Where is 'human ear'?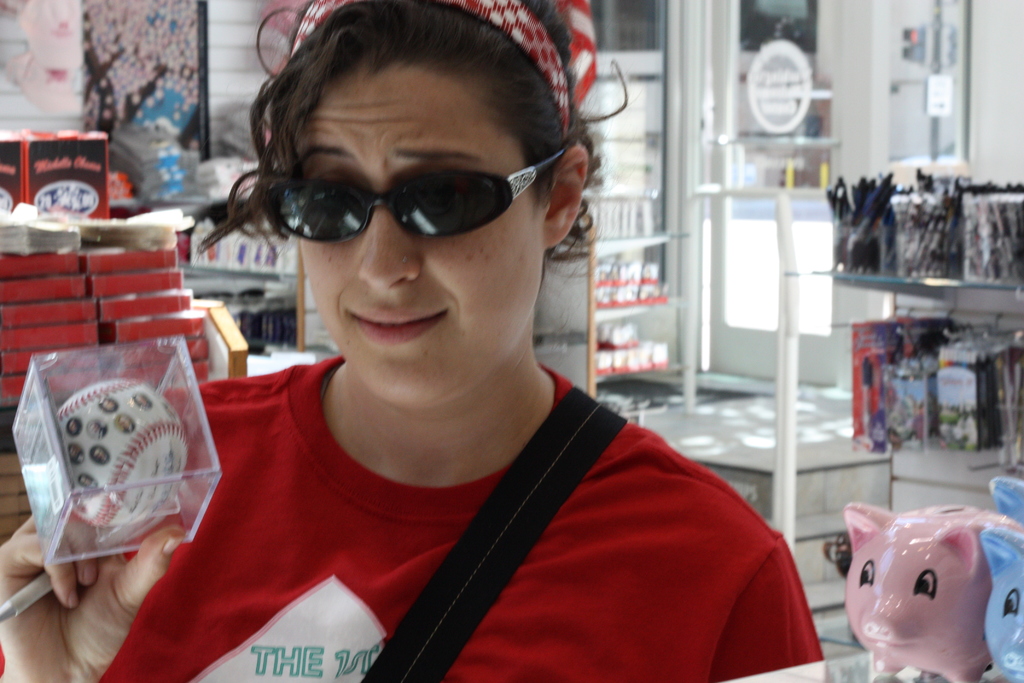
pyautogui.locateOnScreen(542, 145, 587, 247).
